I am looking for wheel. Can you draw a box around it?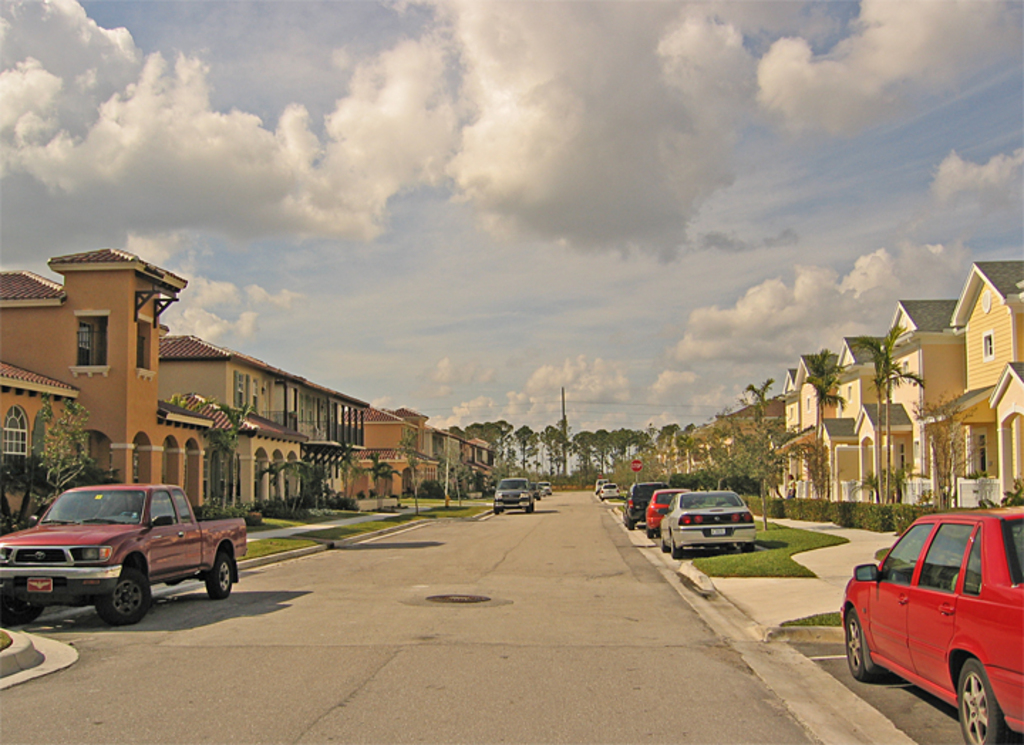
Sure, the bounding box is box=[647, 529, 657, 540].
